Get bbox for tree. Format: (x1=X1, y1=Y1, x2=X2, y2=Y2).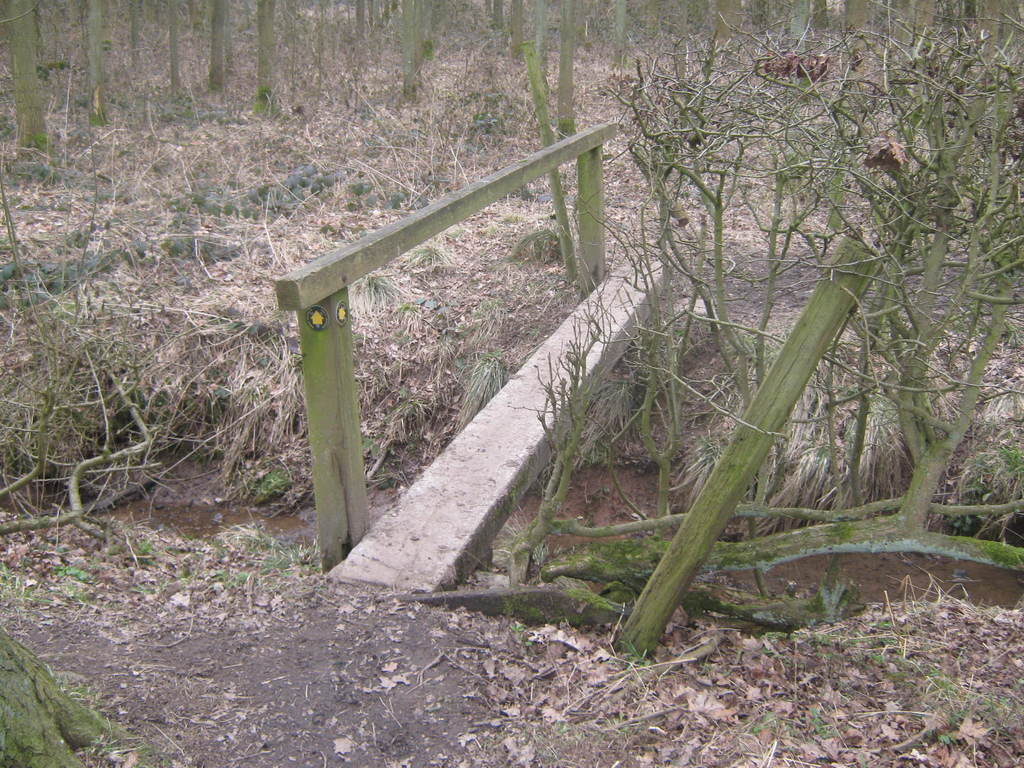
(x1=209, y1=0, x2=227, y2=106).
